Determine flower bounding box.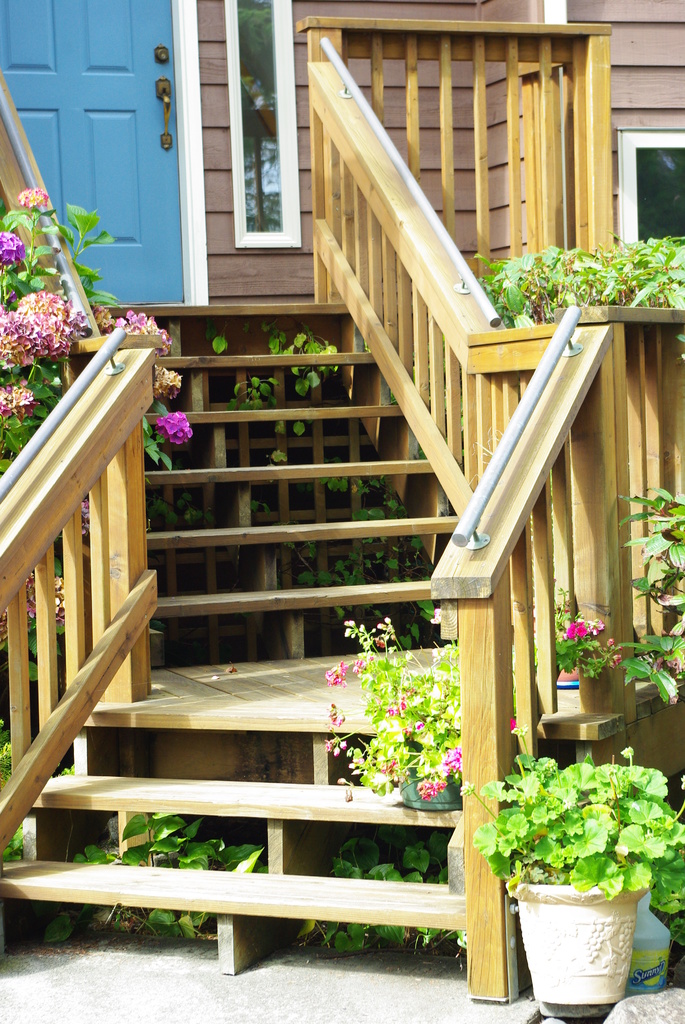
Determined: 510:719:517:729.
